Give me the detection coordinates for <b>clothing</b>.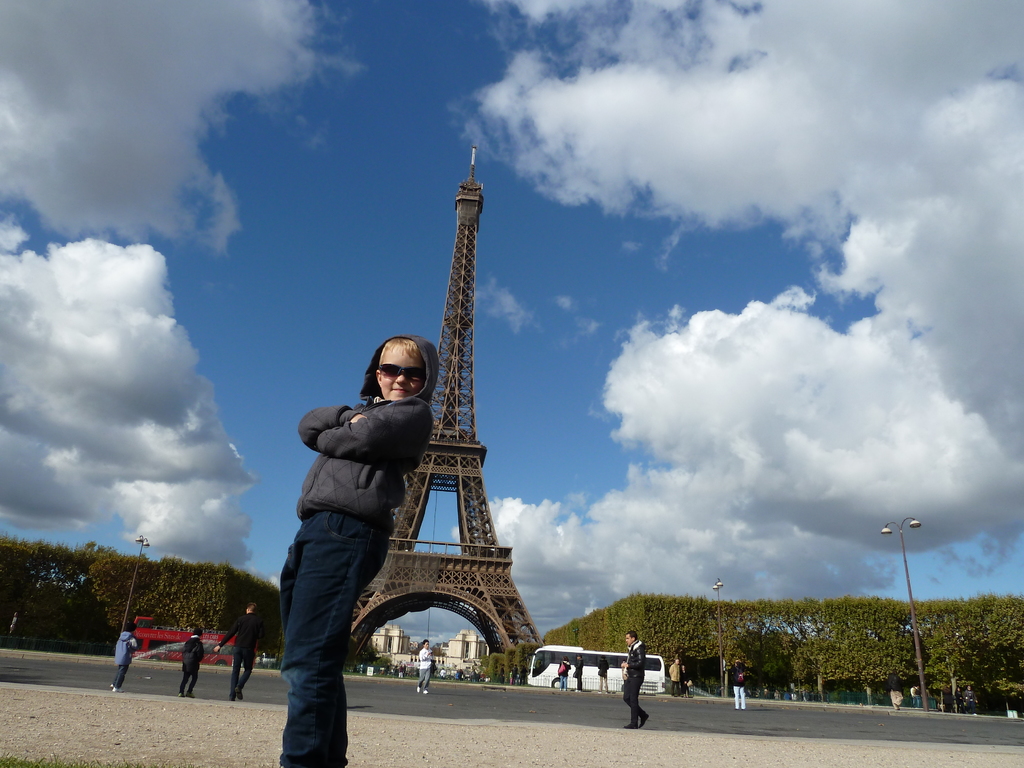
(left=621, top=638, right=648, bottom=723).
